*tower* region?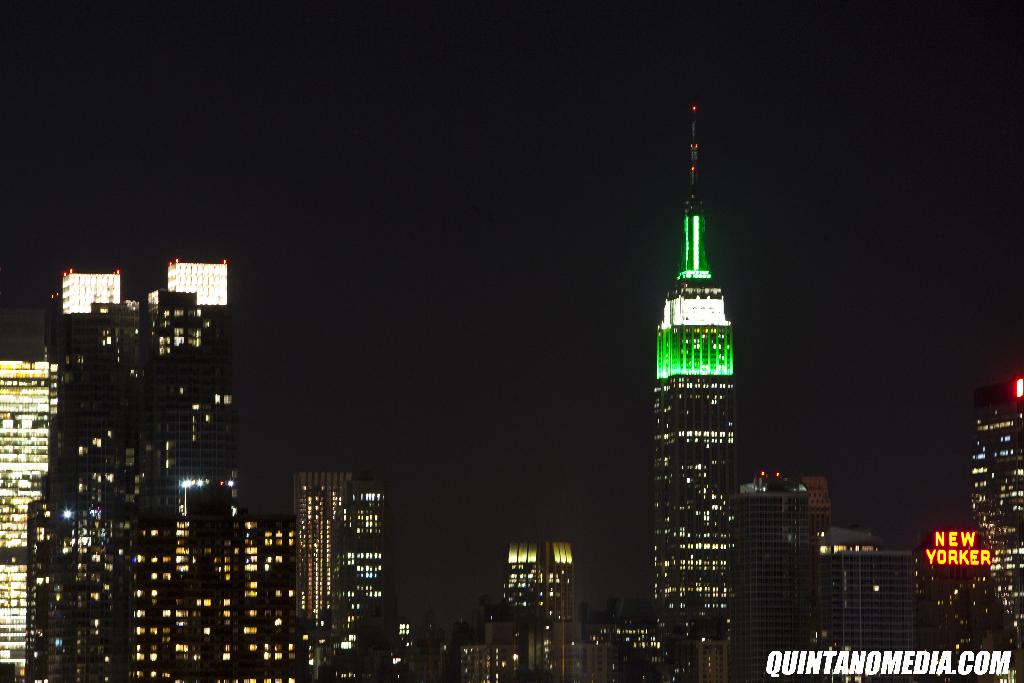
<region>26, 254, 234, 682</region>
